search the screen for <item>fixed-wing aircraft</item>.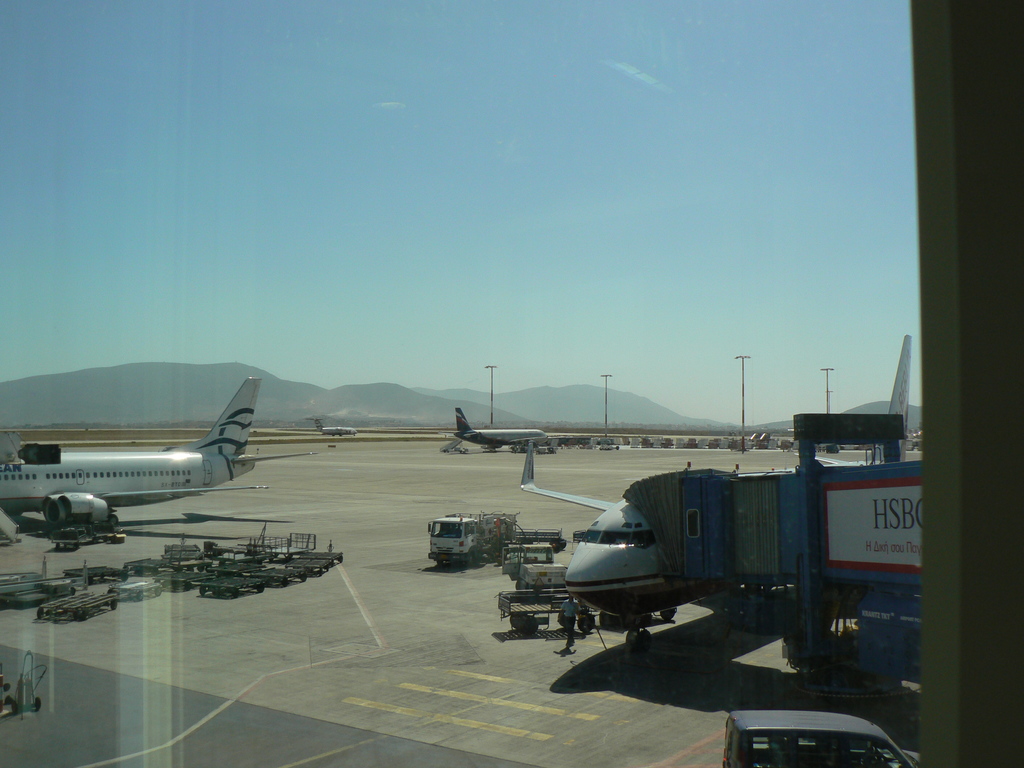
Found at [445,410,545,451].
